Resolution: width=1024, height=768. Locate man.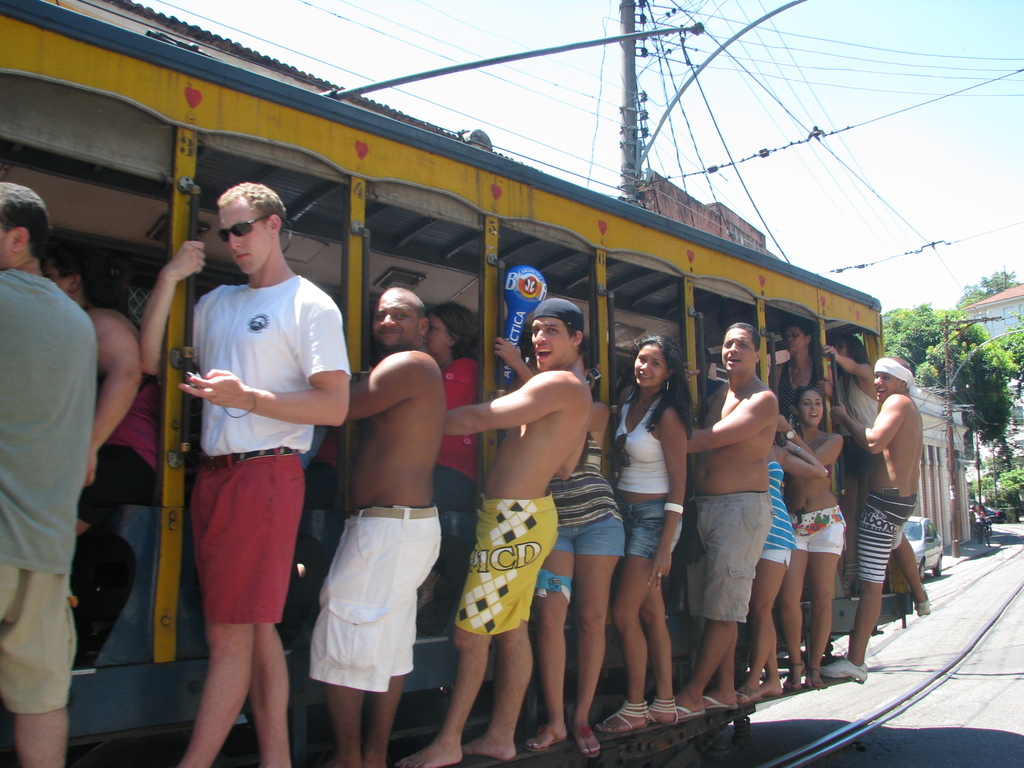
l=0, t=181, r=98, b=764.
